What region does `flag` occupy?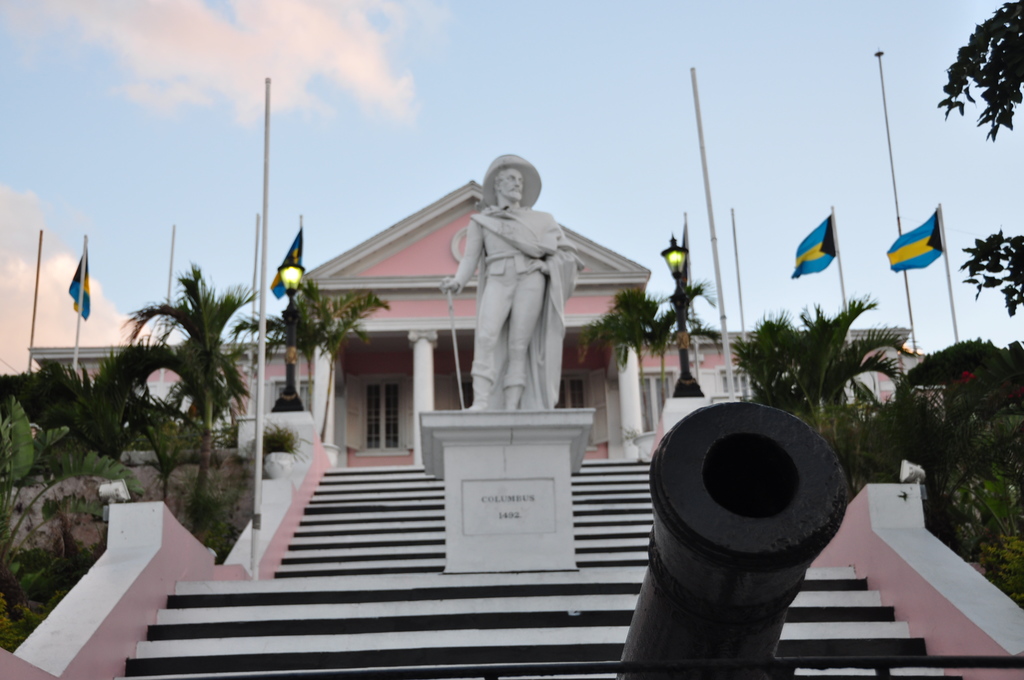
785:214:838:279.
